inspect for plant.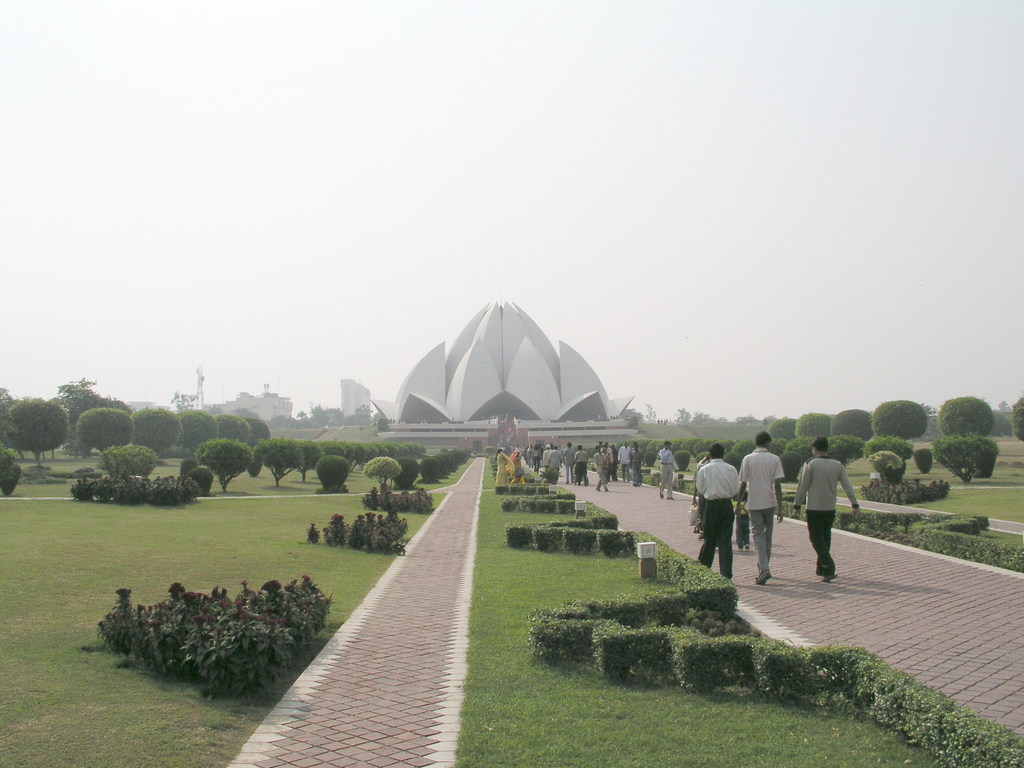
Inspection: crop(628, 415, 642, 431).
